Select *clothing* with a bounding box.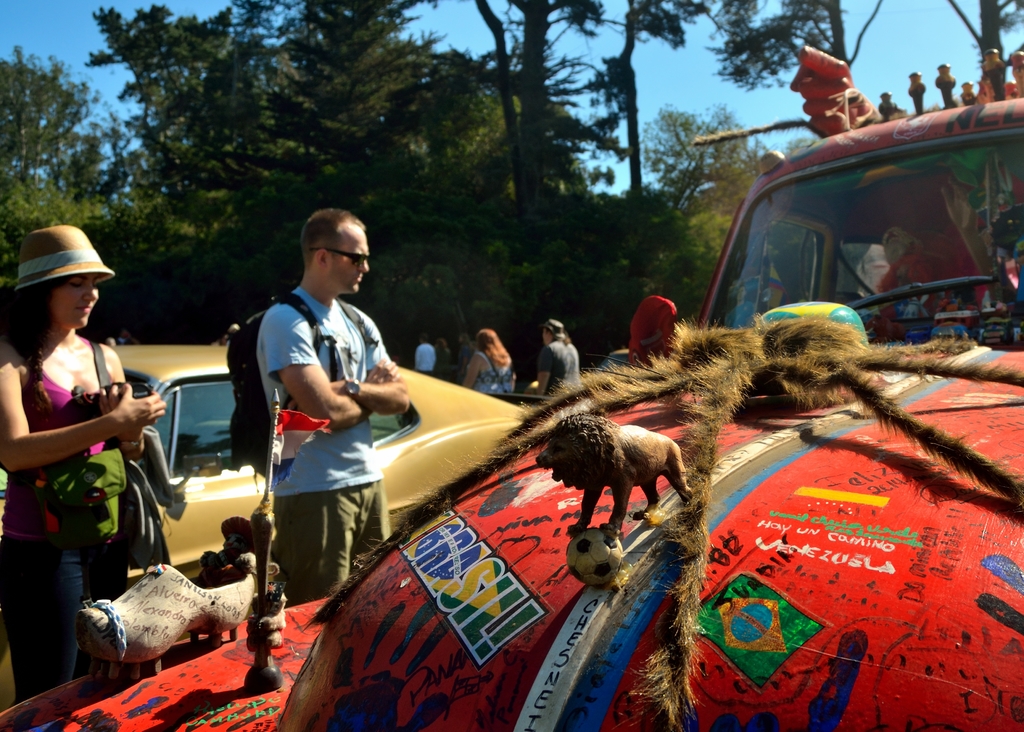
pyautogui.locateOnScreen(474, 342, 521, 405).
